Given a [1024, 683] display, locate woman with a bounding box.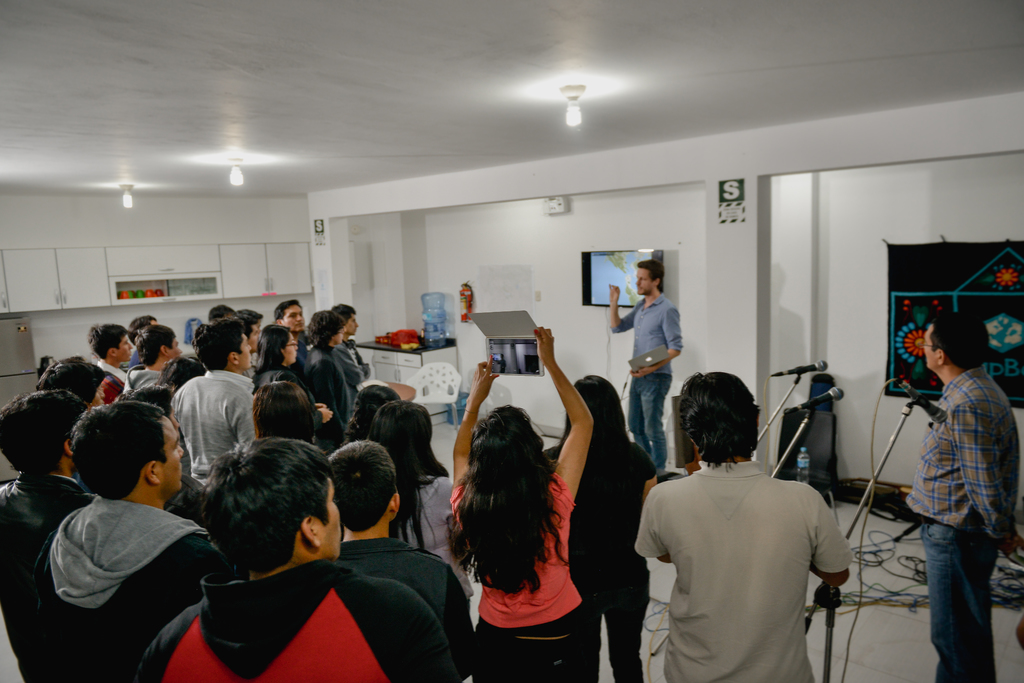
Located: <region>249, 321, 333, 435</region>.
